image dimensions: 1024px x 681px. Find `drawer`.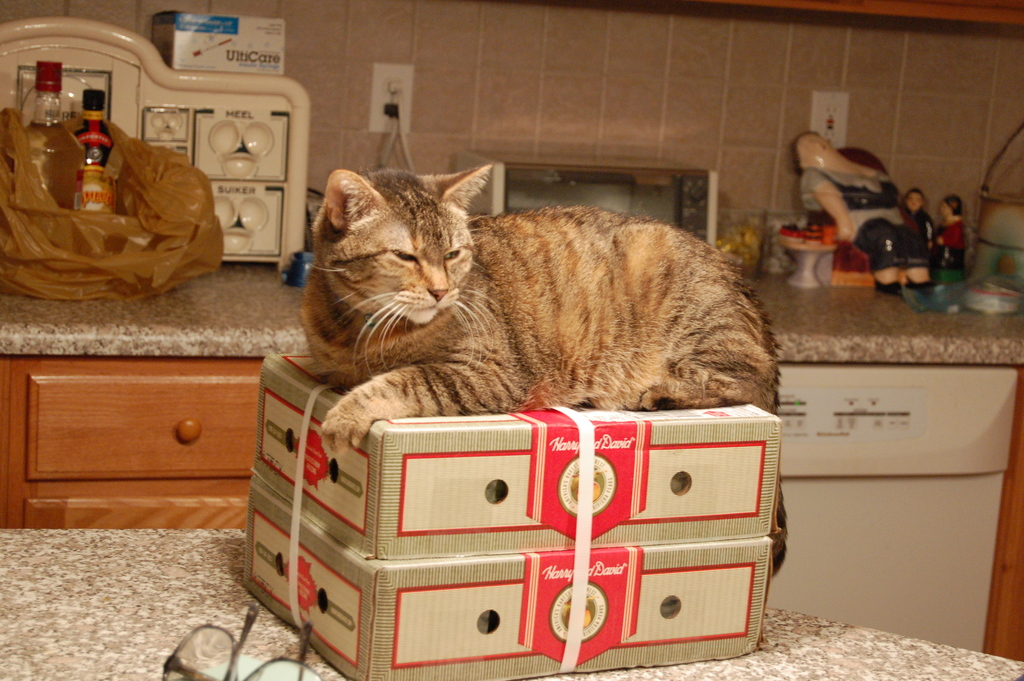
29,371,259,479.
